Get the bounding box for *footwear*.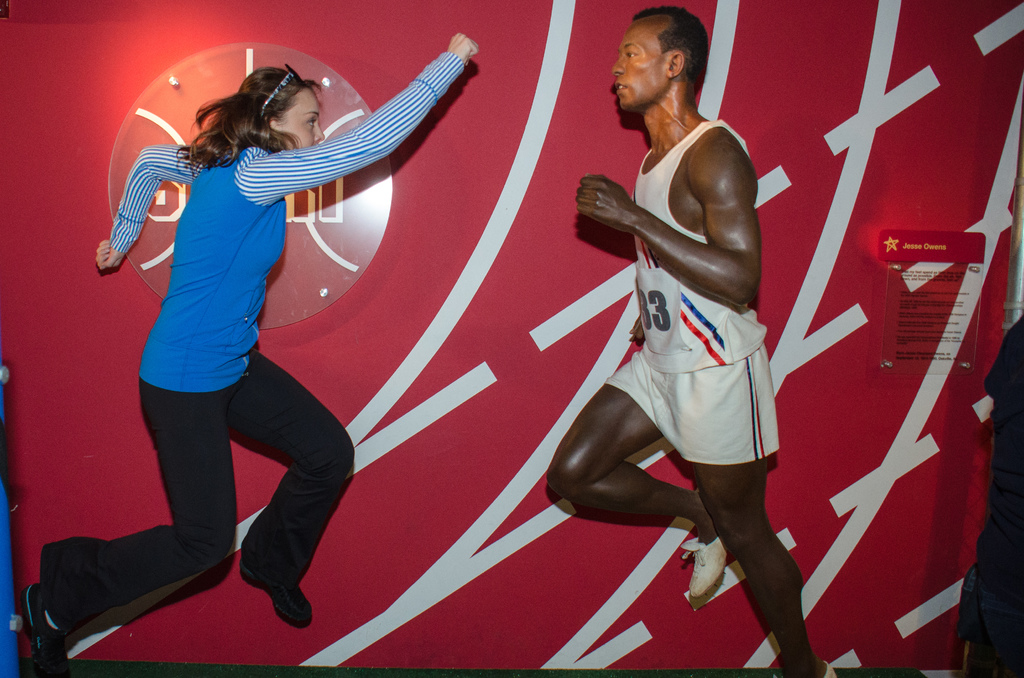
detection(240, 559, 317, 629).
